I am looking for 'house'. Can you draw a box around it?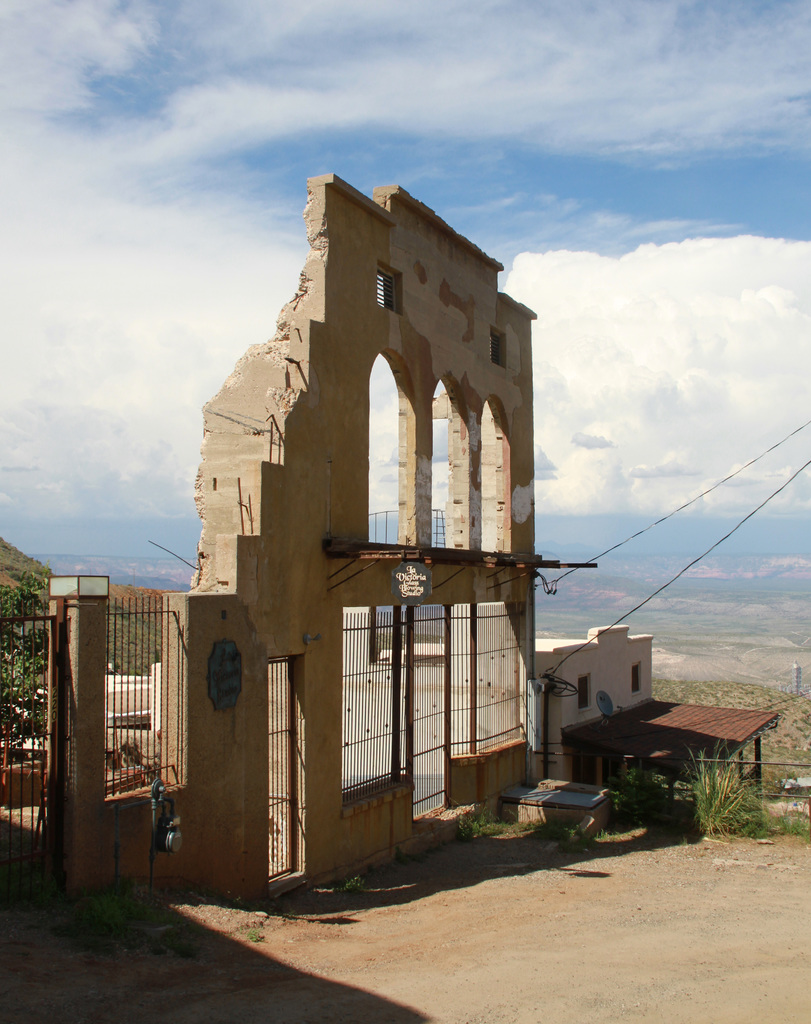
Sure, the bounding box is <box>382,626,776,817</box>.
